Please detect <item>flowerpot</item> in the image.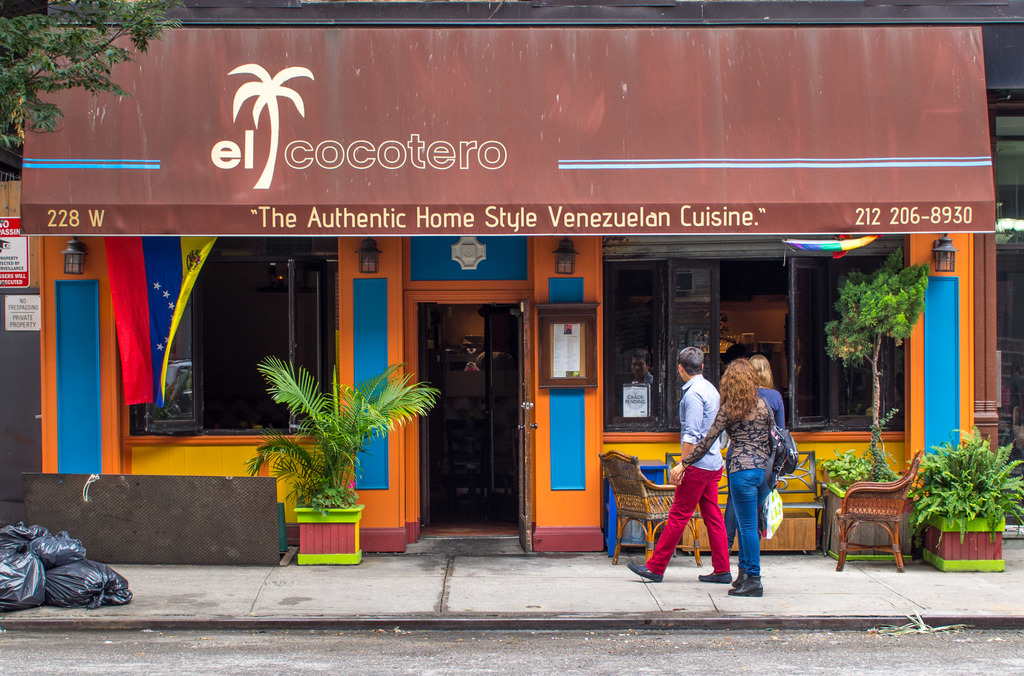
[x1=824, y1=479, x2=910, y2=558].
